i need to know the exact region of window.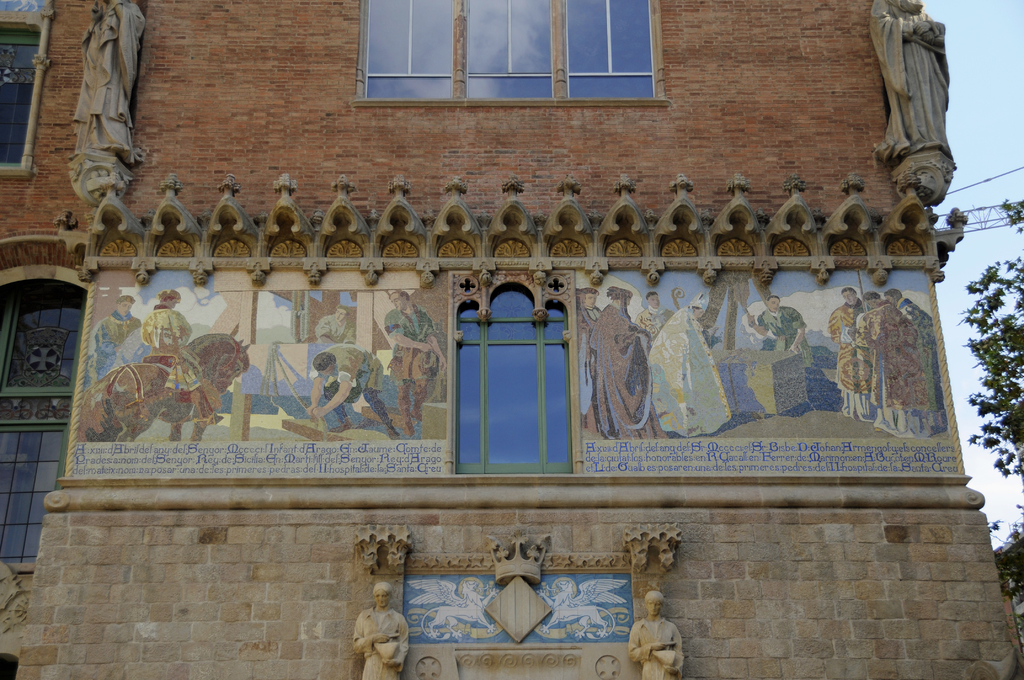
Region: 357, 0, 668, 114.
